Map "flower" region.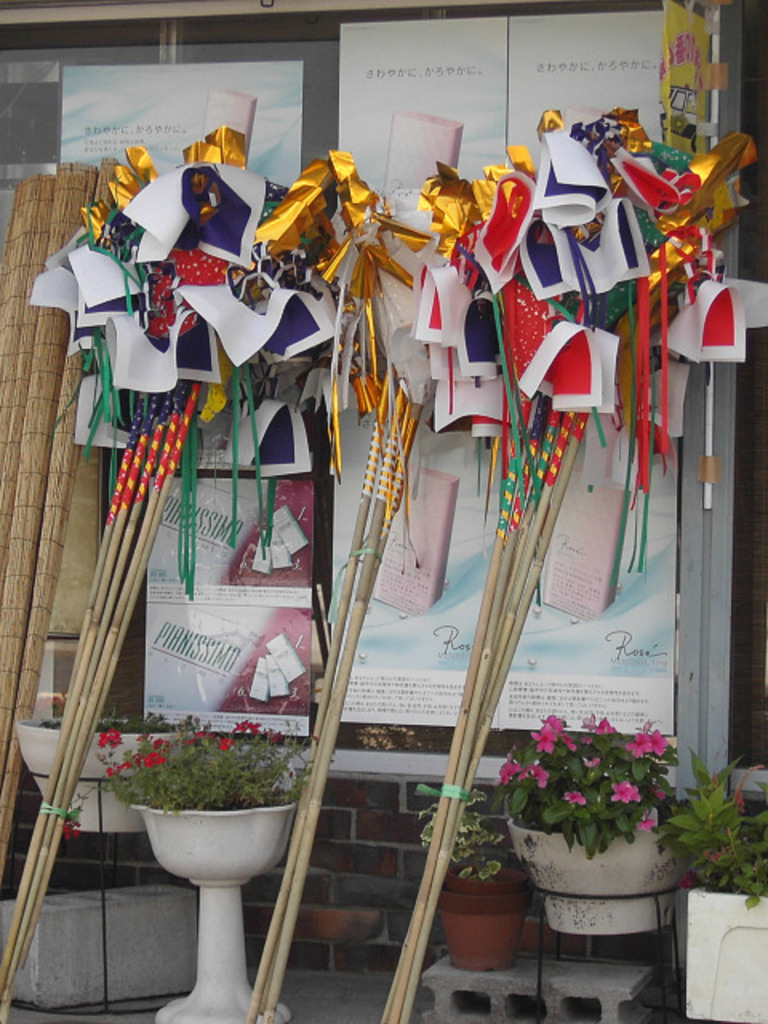
Mapped to l=531, t=702, r=571, b=749.
